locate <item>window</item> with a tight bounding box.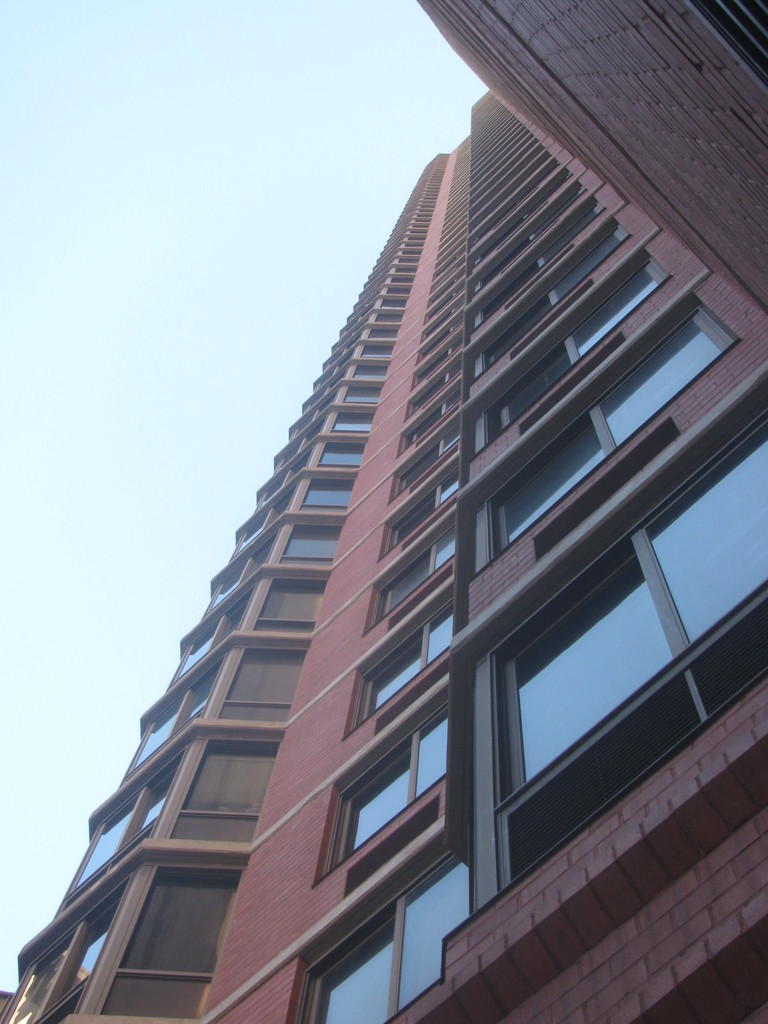
(x1=321, y1=861, x2=478, y2=1023).
